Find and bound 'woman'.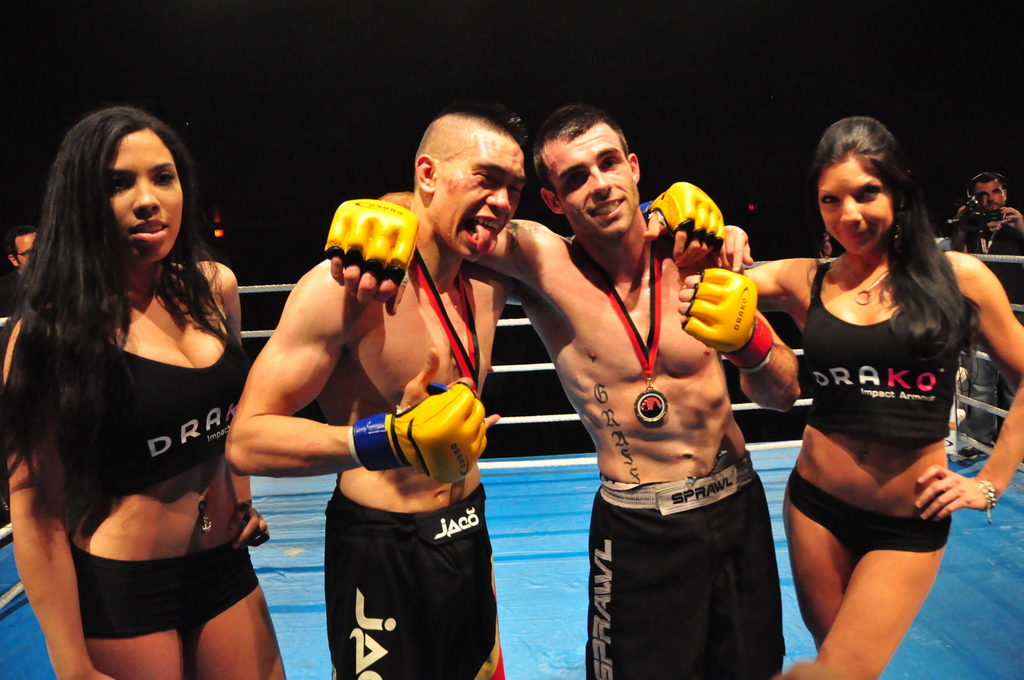
Bound: BBox(720, 105, 1023, 679).
